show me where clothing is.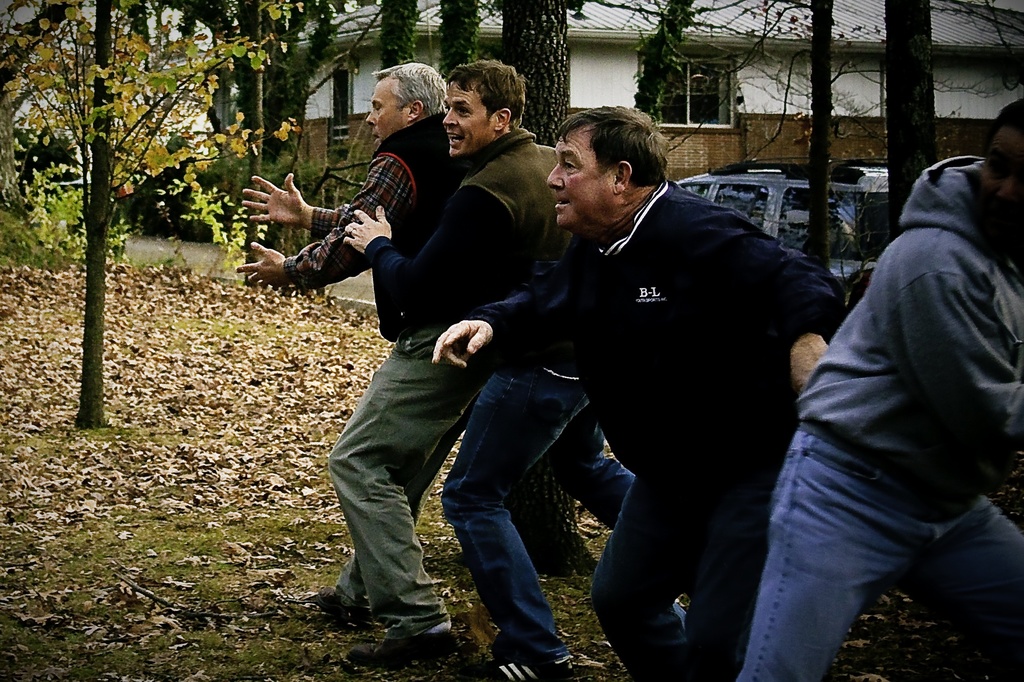
clothing is at [365, 137, 640, 669].
